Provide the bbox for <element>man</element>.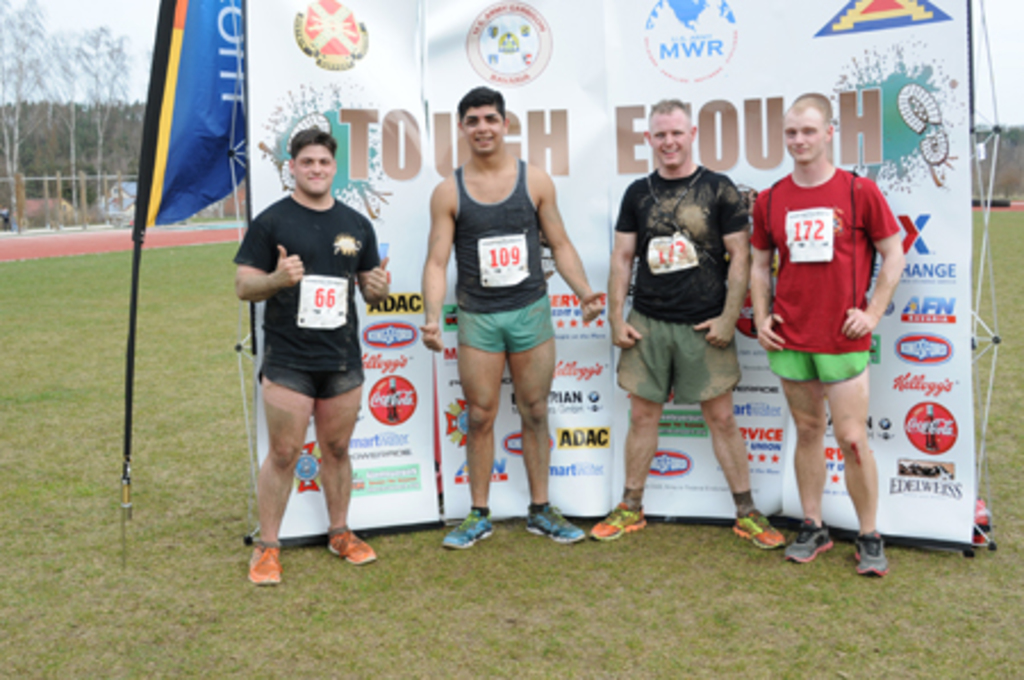
box(749, 86, 908, 582).
